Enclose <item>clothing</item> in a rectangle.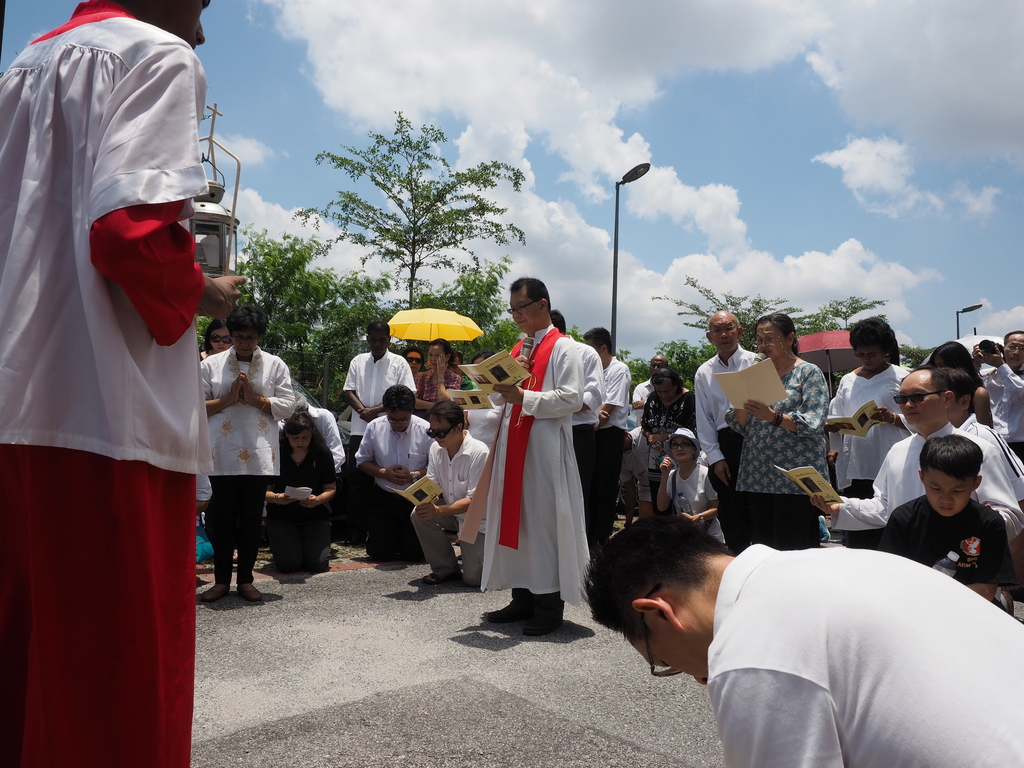
Rect(963, 419, 1023, 501).
